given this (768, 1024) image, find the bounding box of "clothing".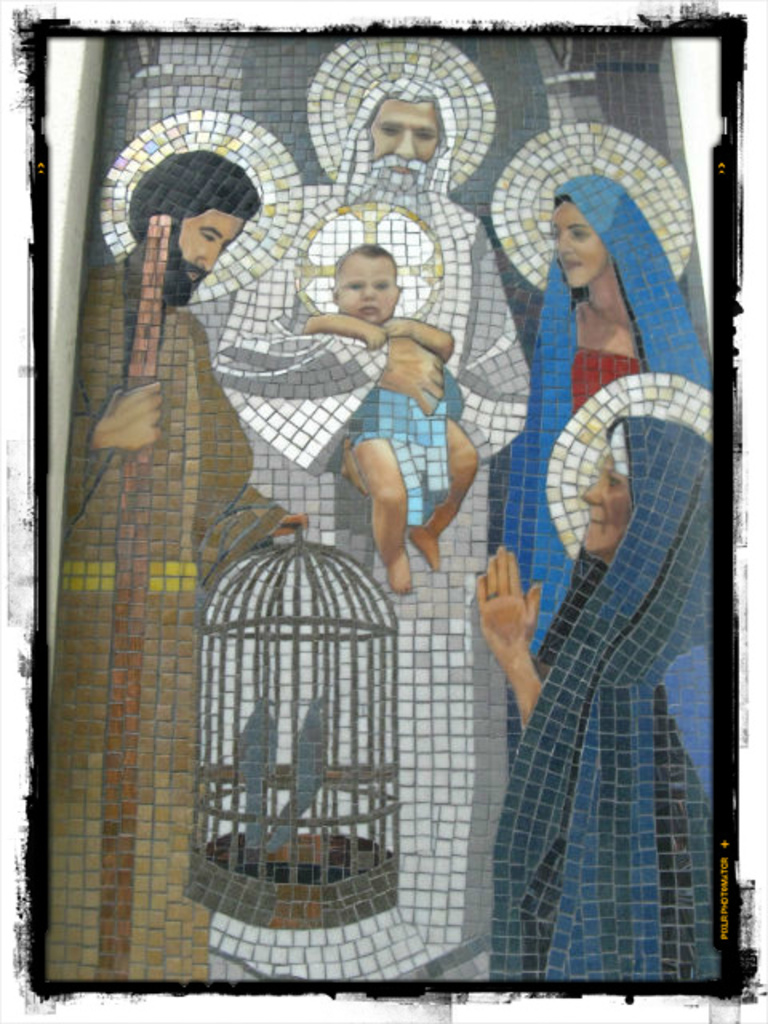
Rect(211, 29, 533, 950).
